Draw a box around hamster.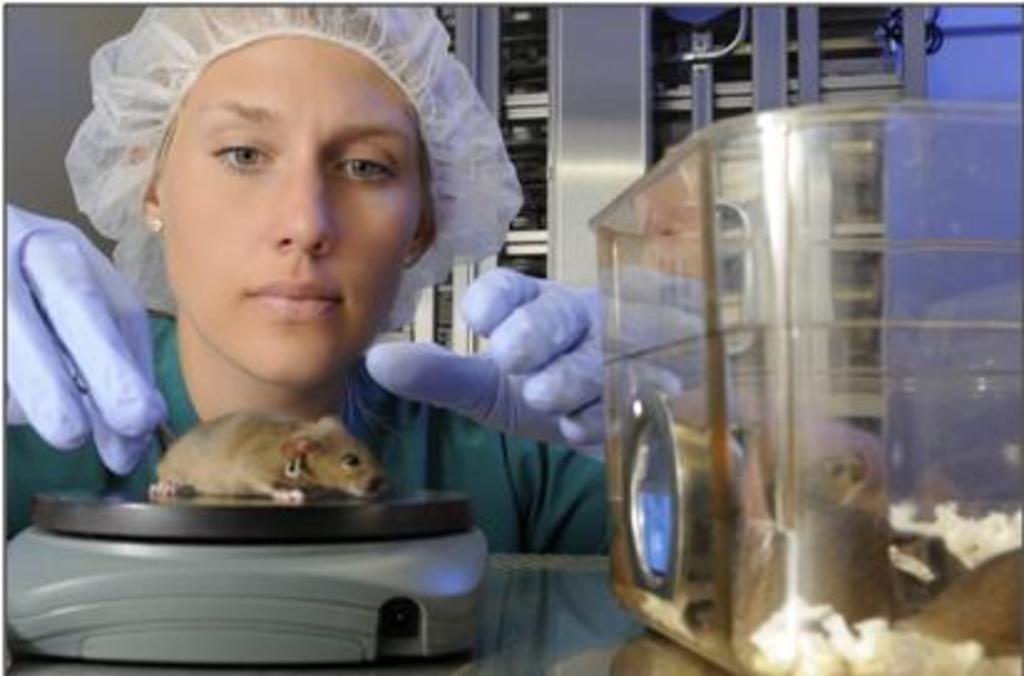
(900, 547, 1022, 656).
